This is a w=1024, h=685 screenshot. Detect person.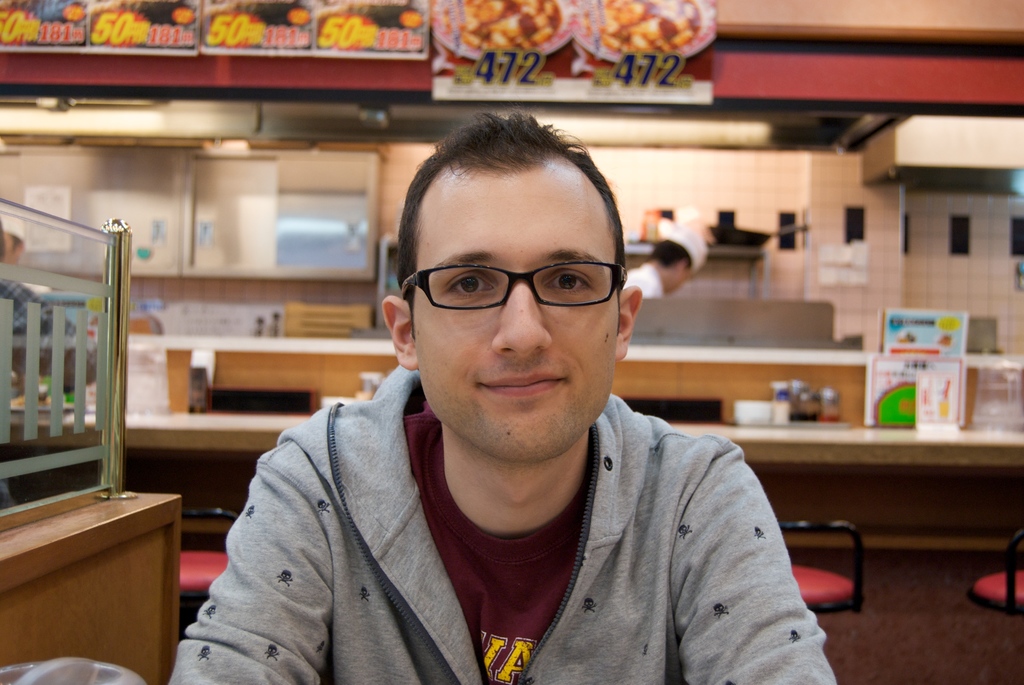
bbox=(195, 121, 860, 684).
